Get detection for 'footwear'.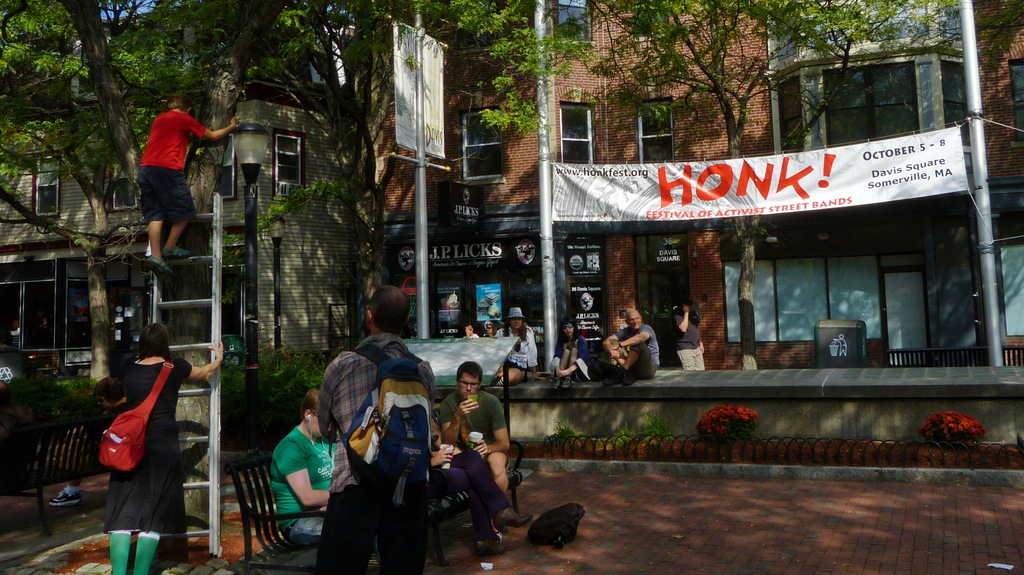
Detection: region(621, 375, 636, 387).
